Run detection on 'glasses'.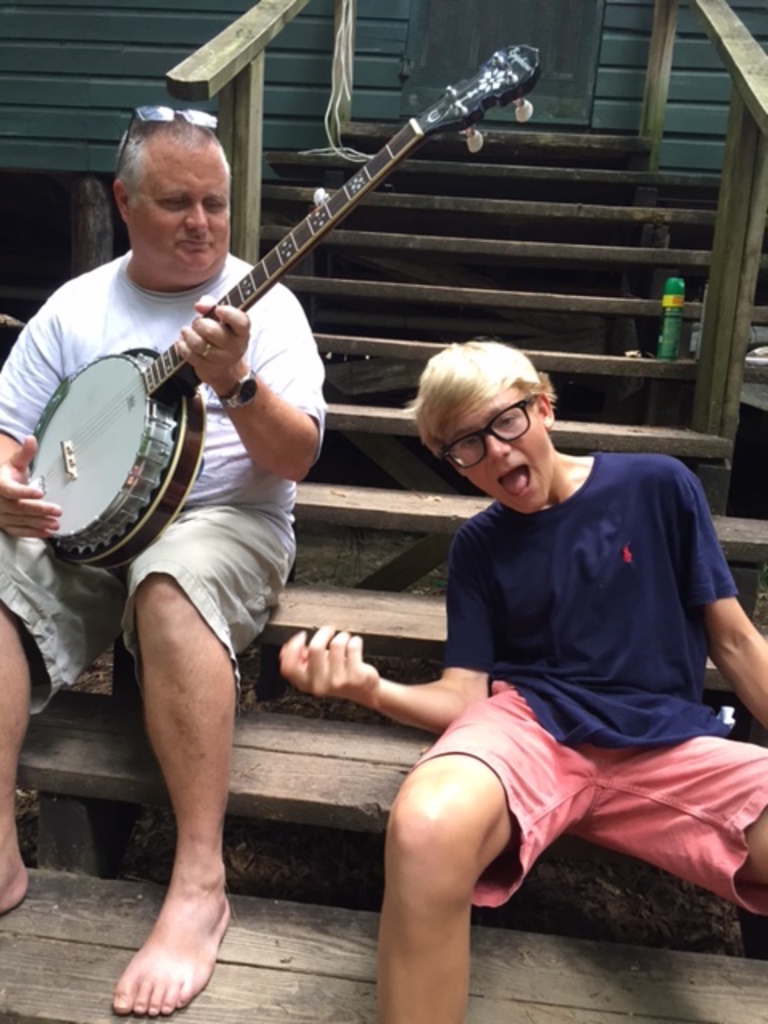
Result: detection(440, 394, 536, 470).
